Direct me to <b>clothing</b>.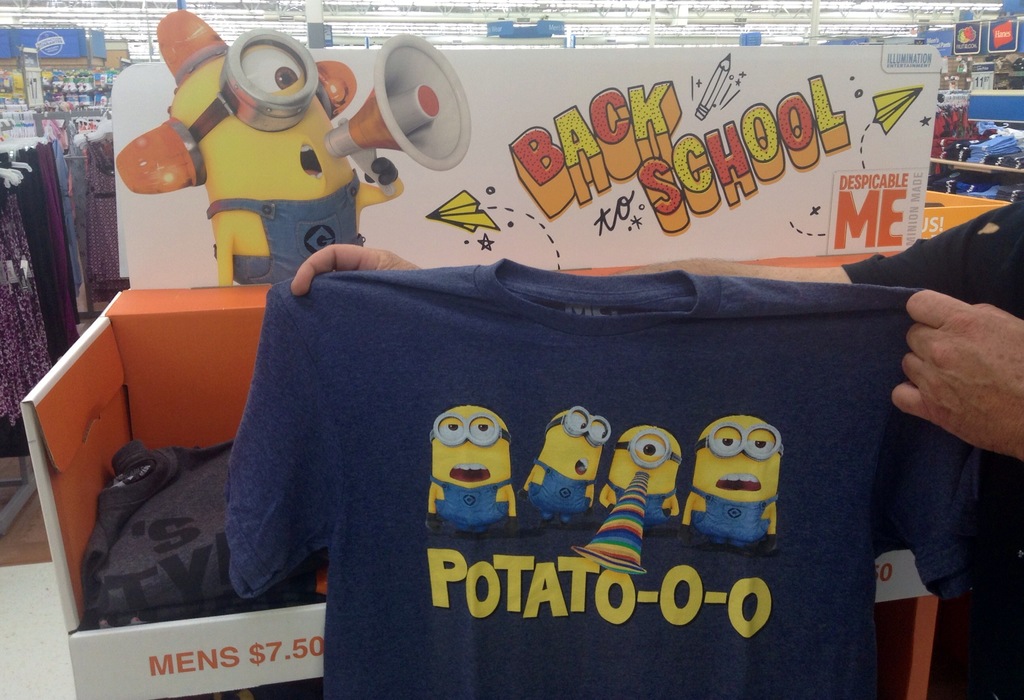
Direction: 431,470,514,526.
